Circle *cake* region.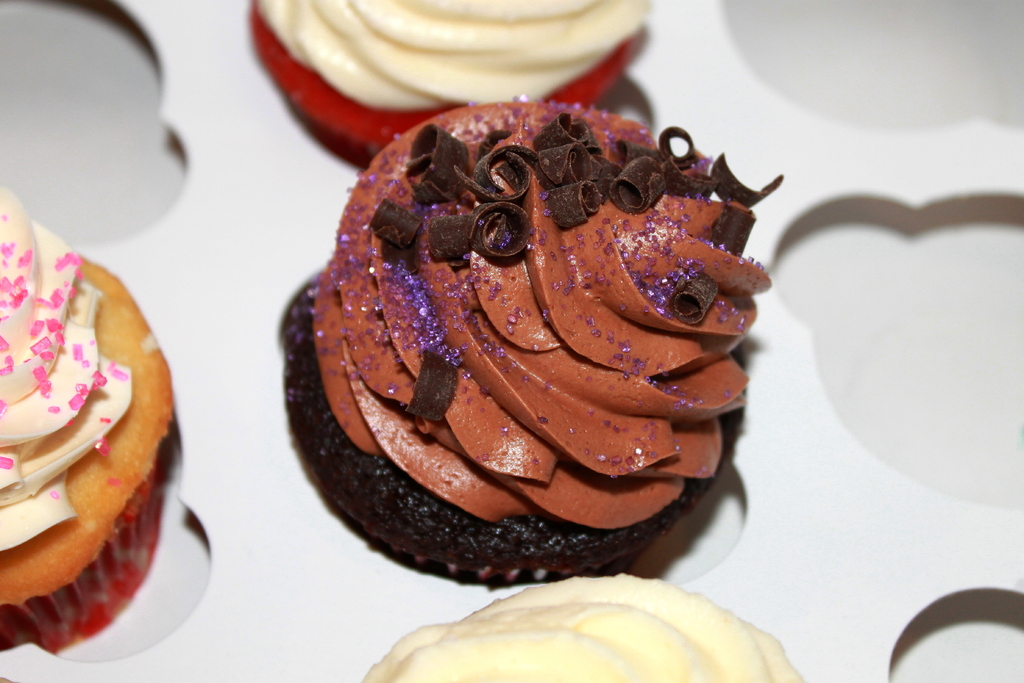
Region: select_region(346, 559, 806, 682).
